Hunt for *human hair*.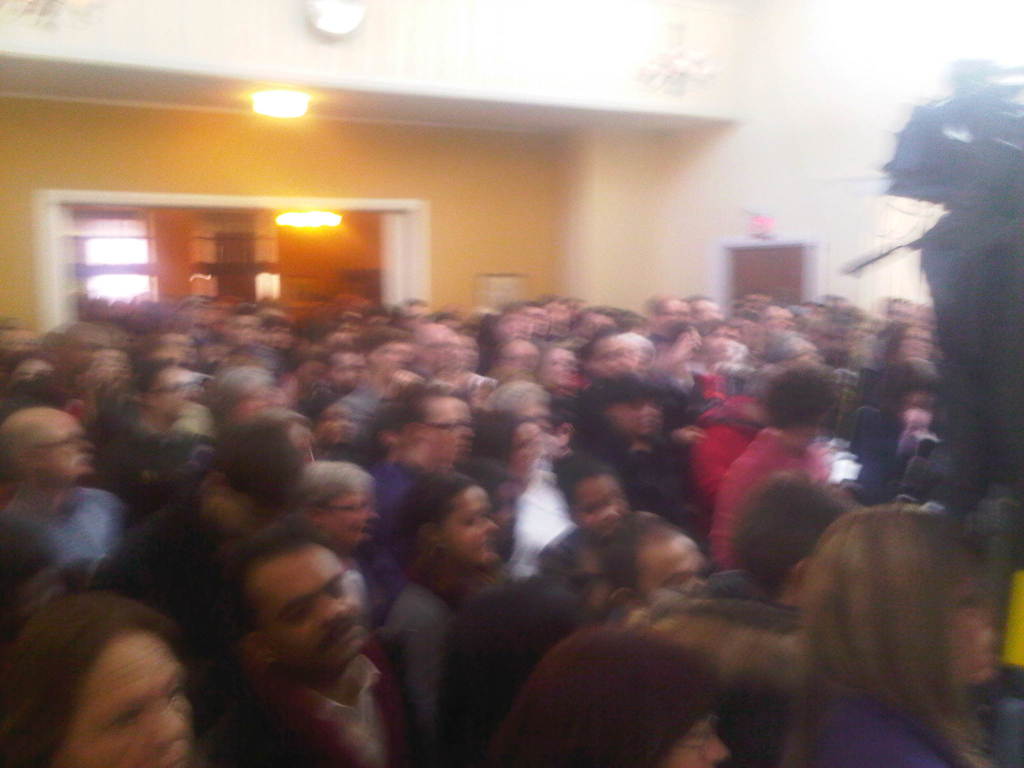
Hunted down at crop(212, 527, 340, 637).
